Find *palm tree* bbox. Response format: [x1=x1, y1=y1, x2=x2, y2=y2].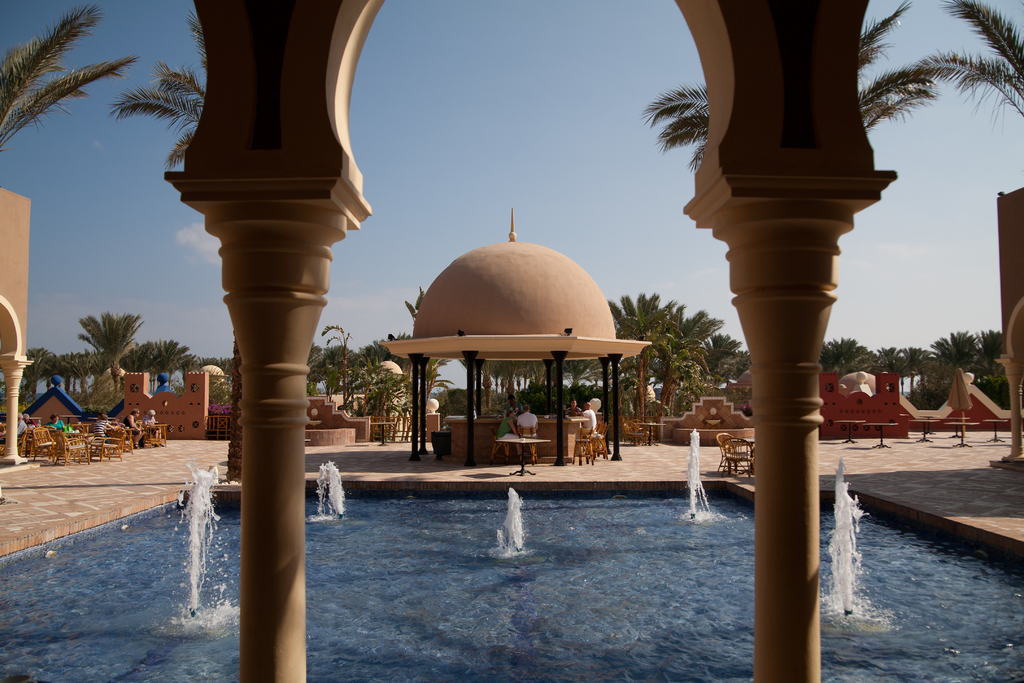
[x1=877, y1=339, x2=920, y2=388].
